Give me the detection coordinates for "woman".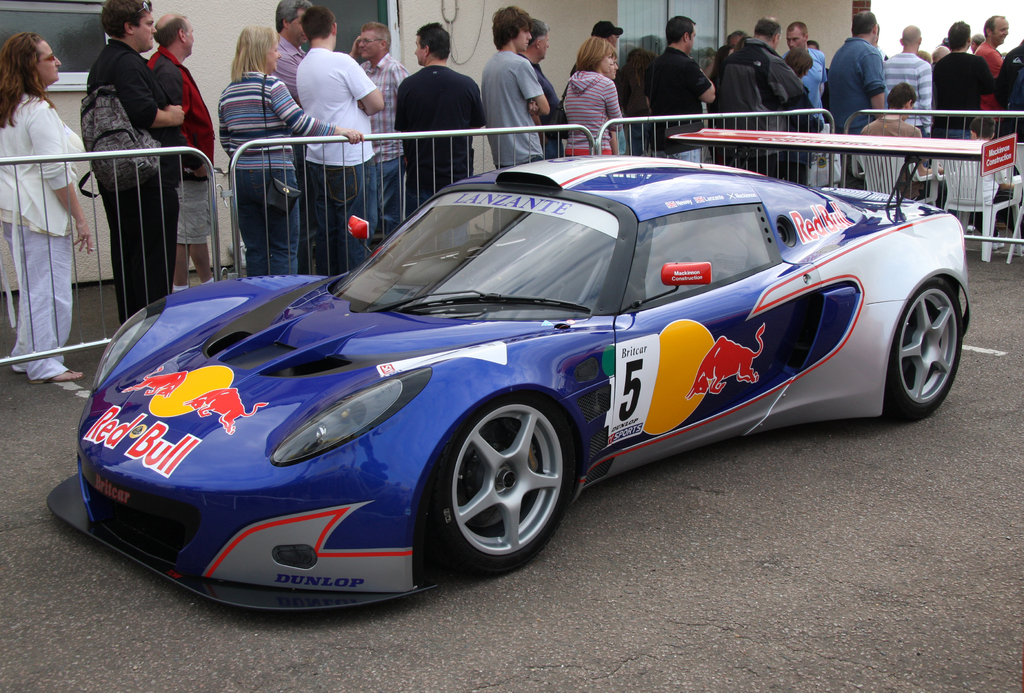
<region>0, 36, 90, 380</region>.
